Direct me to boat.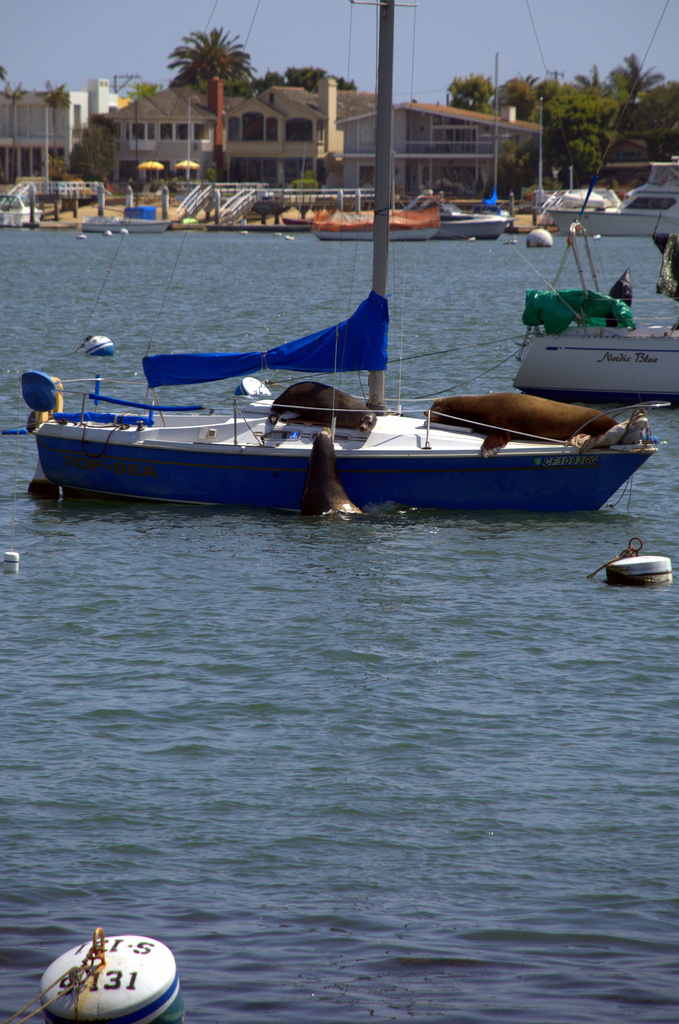
Direction: 436:205:518:240.
